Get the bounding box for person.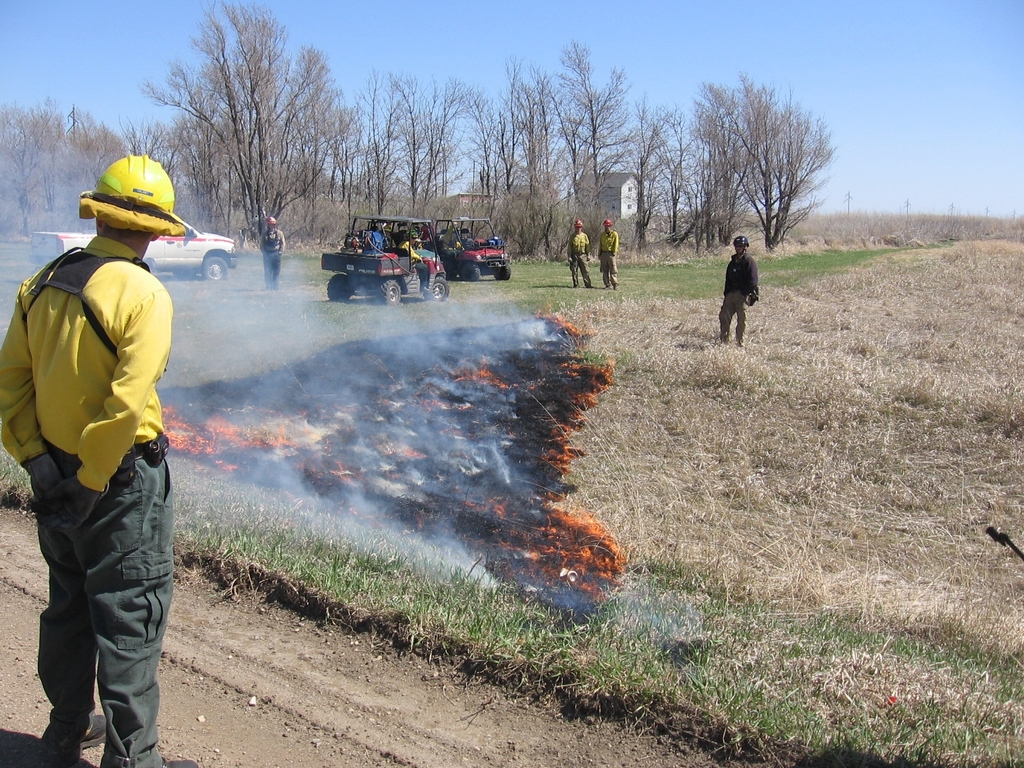
rect(723, 237, 760, 349).
